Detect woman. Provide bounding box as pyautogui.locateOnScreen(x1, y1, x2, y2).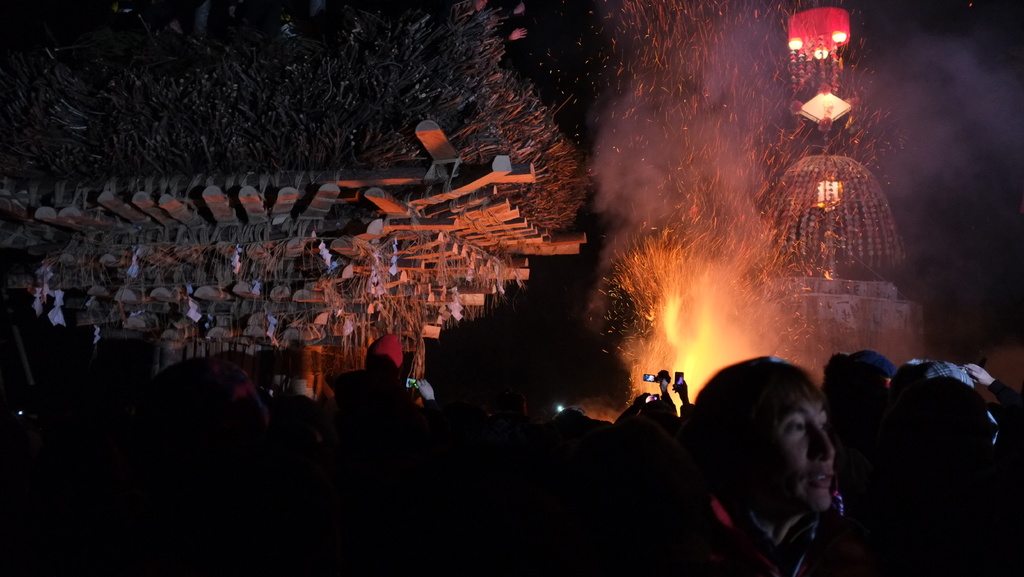
pyautogui.locateOnScreen(662, 343, 897, 575).
